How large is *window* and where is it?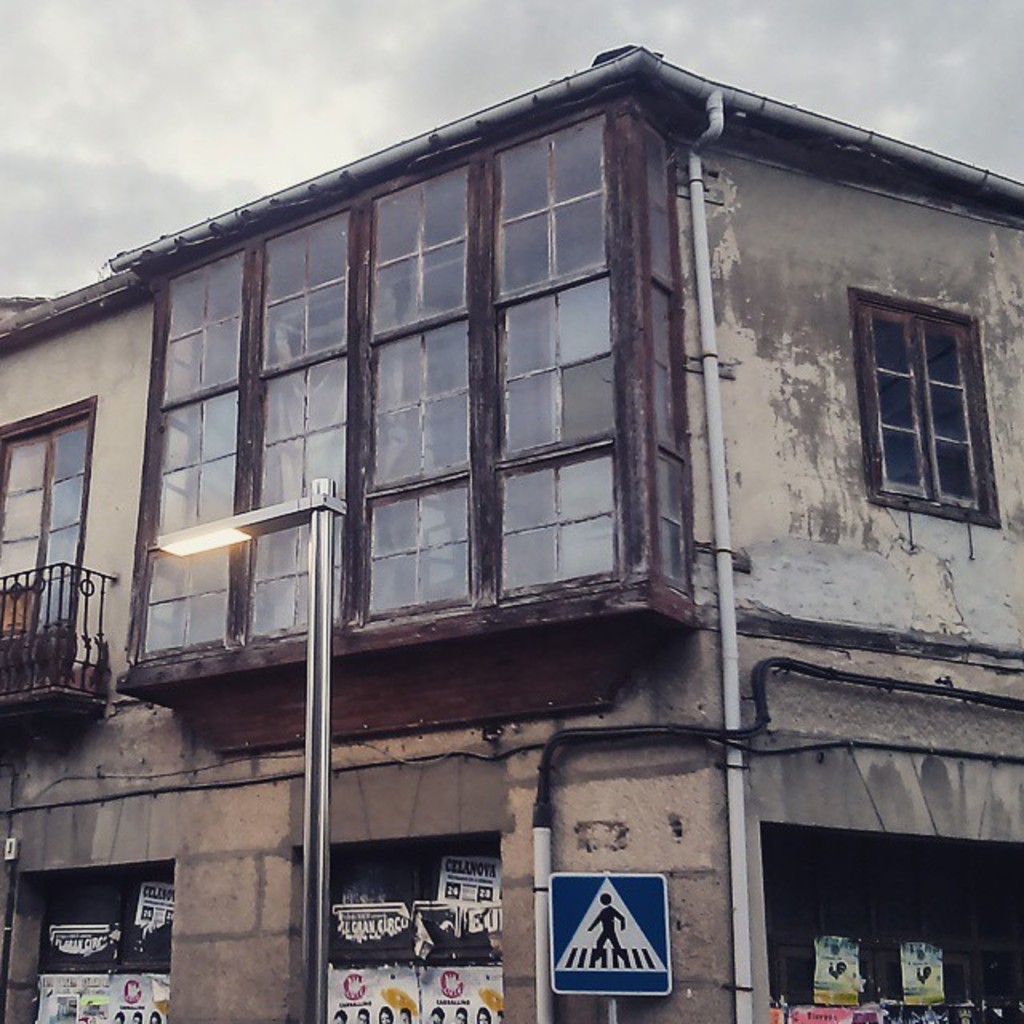
Bounding box: x1=485, y1=110, x2=632, y2=598.
